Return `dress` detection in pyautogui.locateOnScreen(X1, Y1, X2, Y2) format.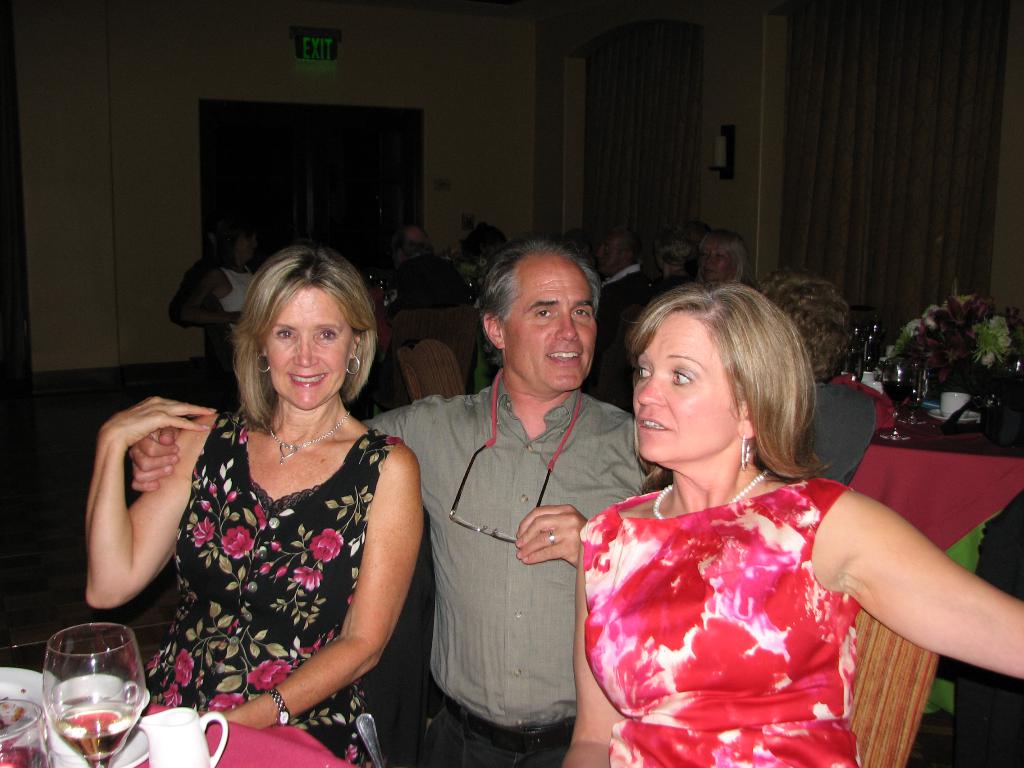
pyautogui.locateOnScreen(576, 476, 862, 767).
